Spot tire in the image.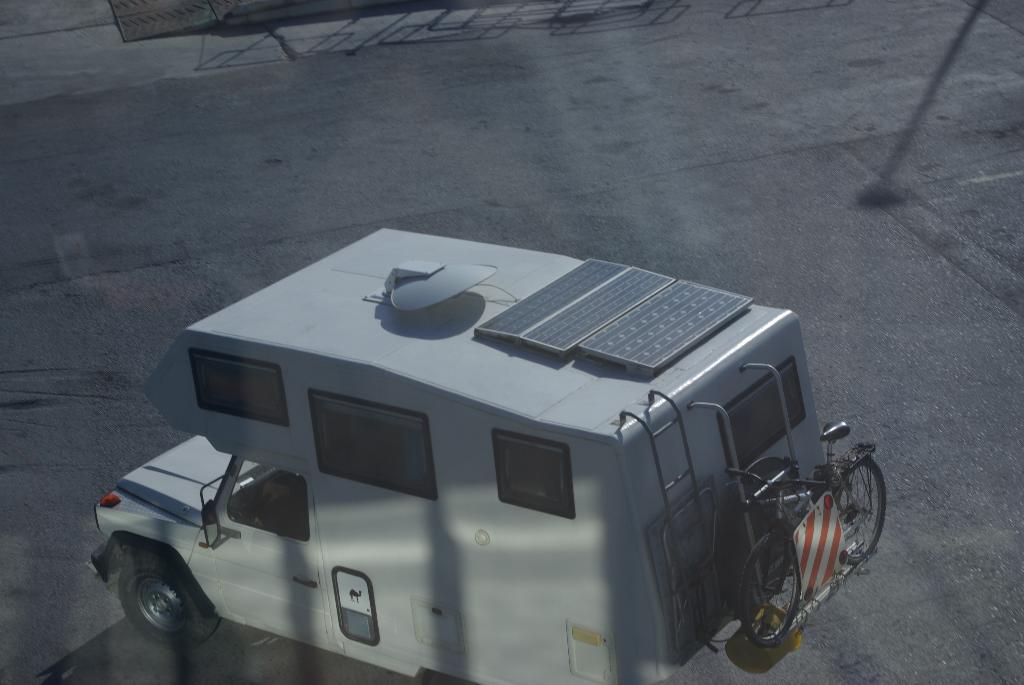
tire found at x1=117 y1=548 x2=213 y2=652.
